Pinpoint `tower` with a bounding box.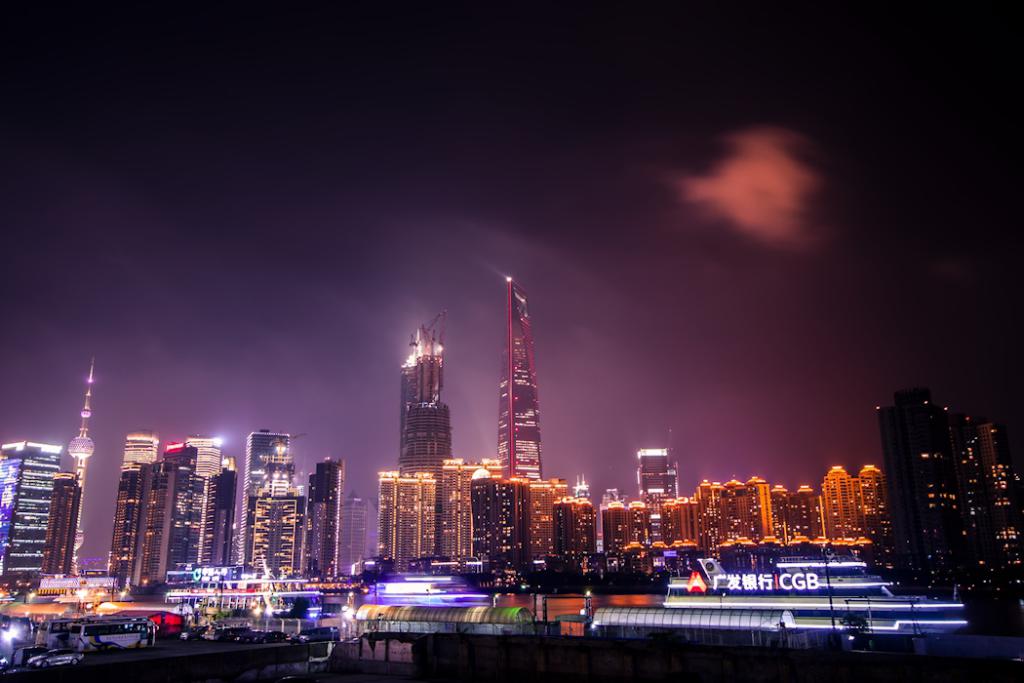
bbox(660, 495, 703, 550).
